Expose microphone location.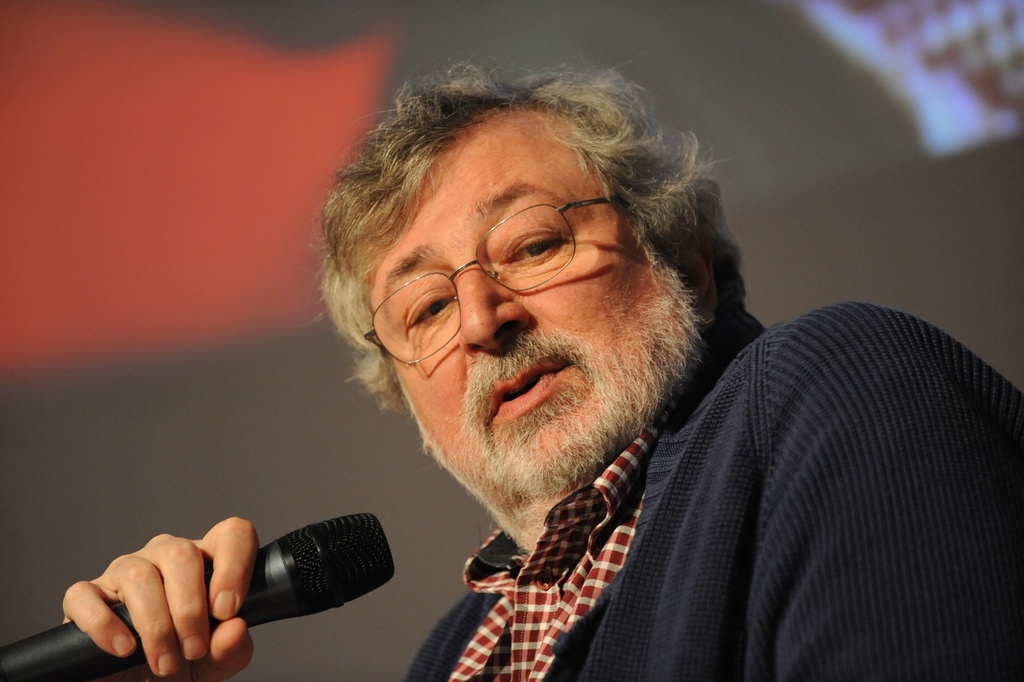
Exposed at rect(0, 511, 397, 681).
